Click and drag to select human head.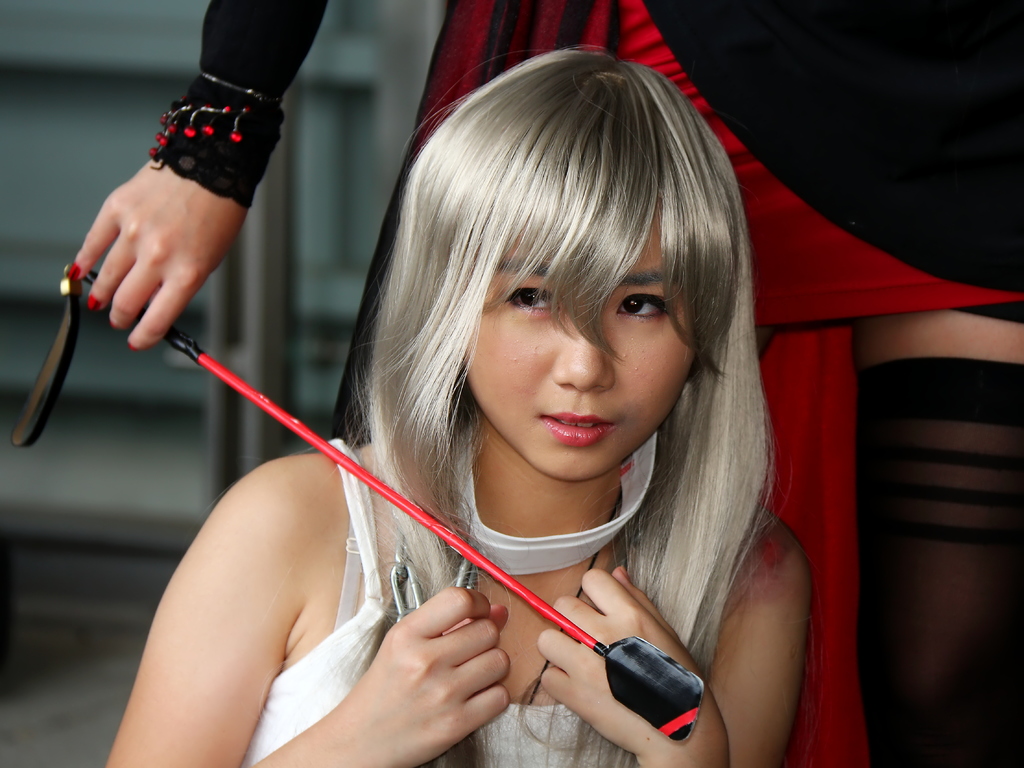
Selection: 401/44/748/486.
